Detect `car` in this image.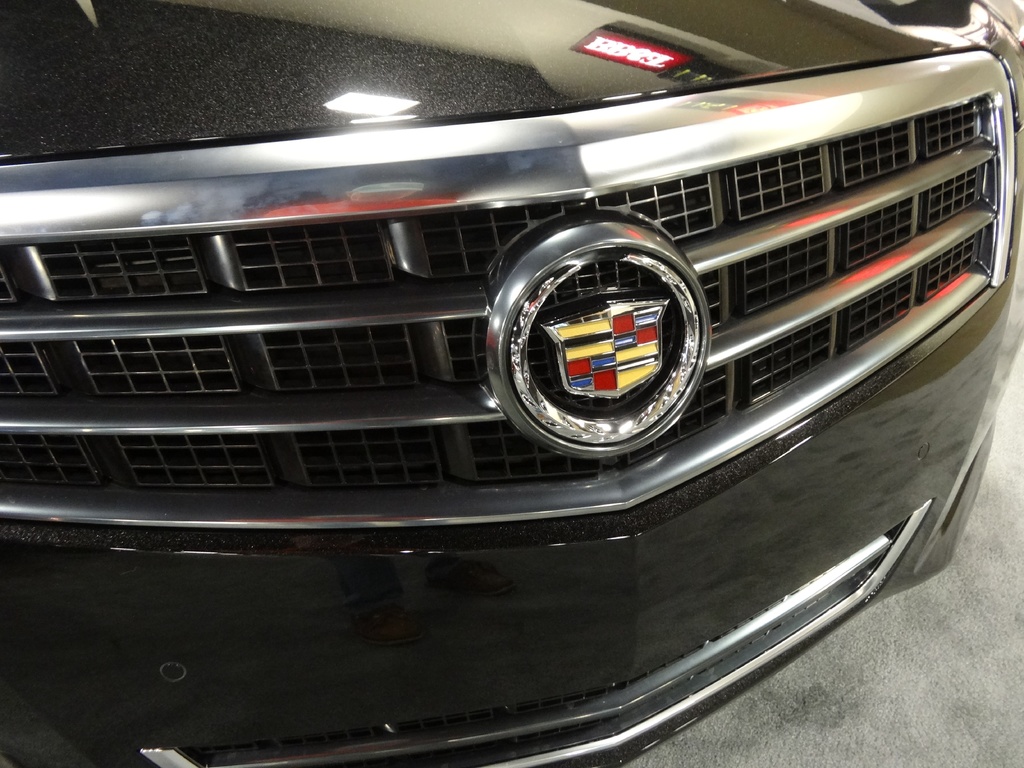
Detection: box=[0, 0, 1023, 767].
